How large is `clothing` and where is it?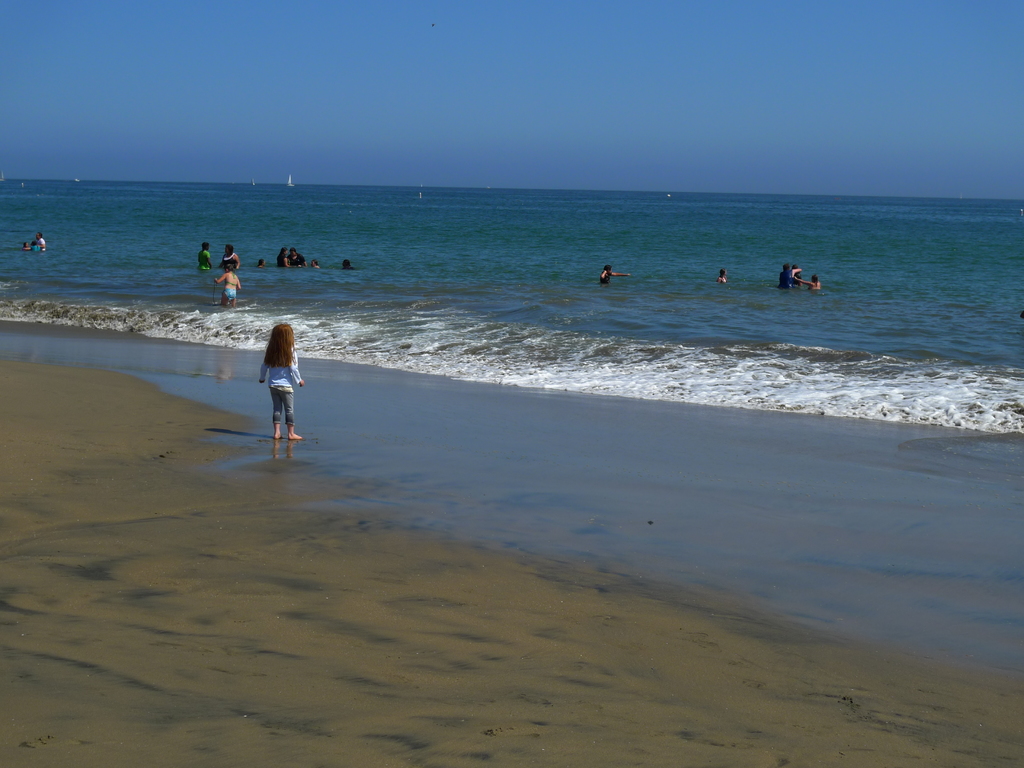
Bounding box: {"left": 807, "top": 280, "right": 827, "bottom": 290}.
